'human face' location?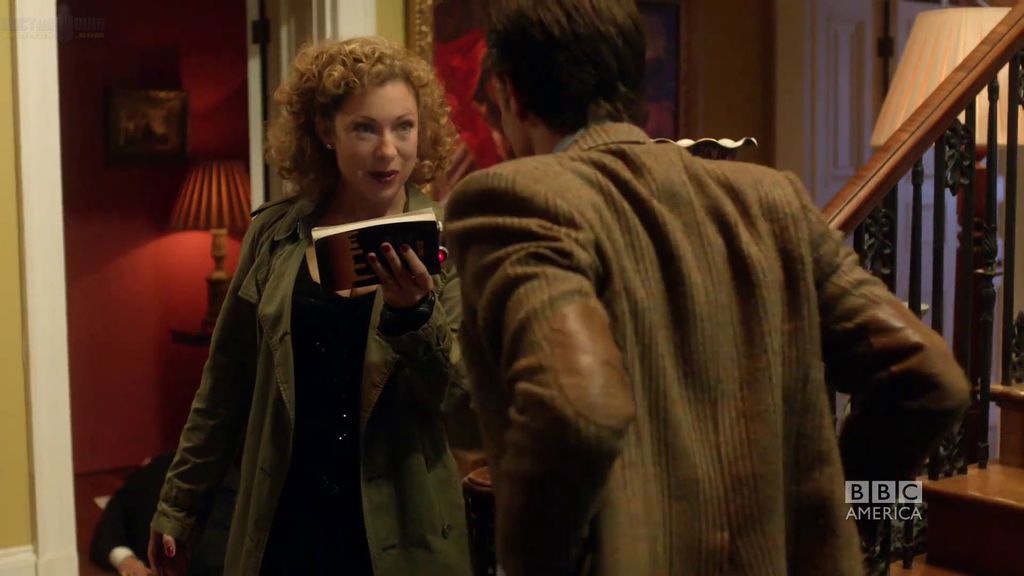
rect(329, 75, 422, 201)
